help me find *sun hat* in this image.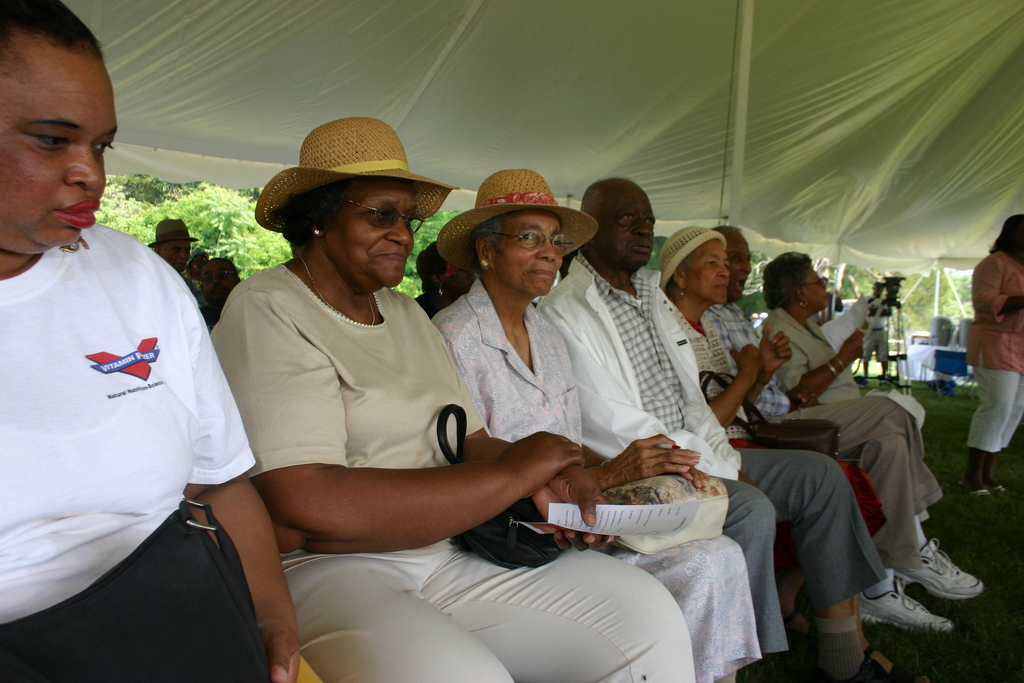
Found it: locate(184, 247, 216, 270).
